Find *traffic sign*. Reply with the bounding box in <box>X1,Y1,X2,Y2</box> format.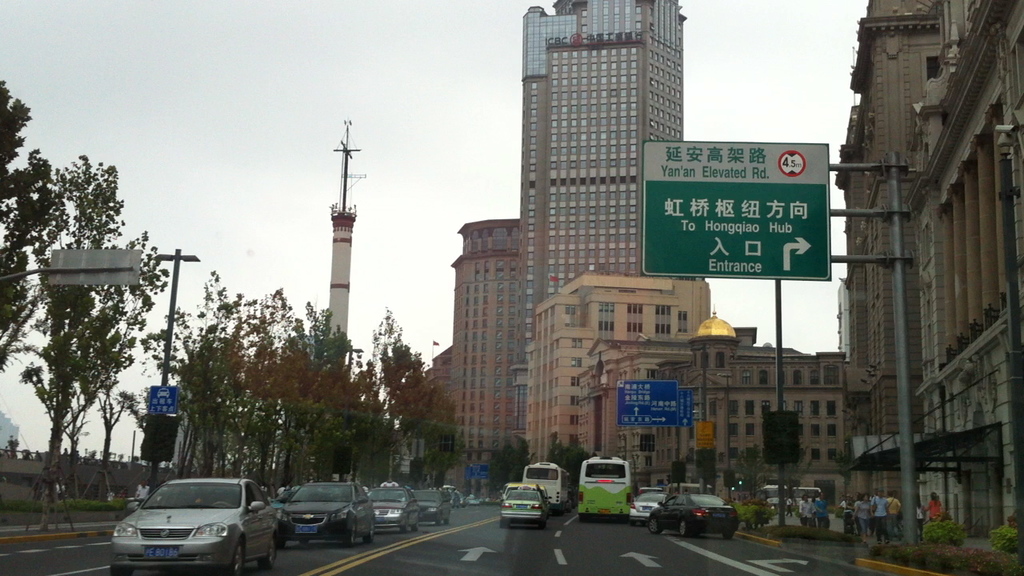
<box>146,382,176,414</box>.
